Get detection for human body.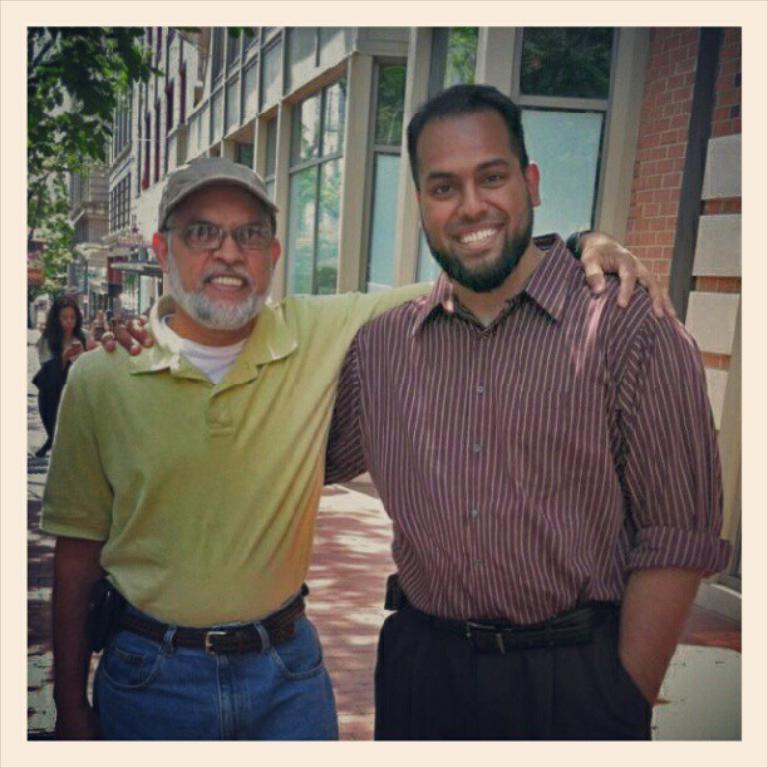
Detection: left=31, top=163, right=671, bottom=744.
